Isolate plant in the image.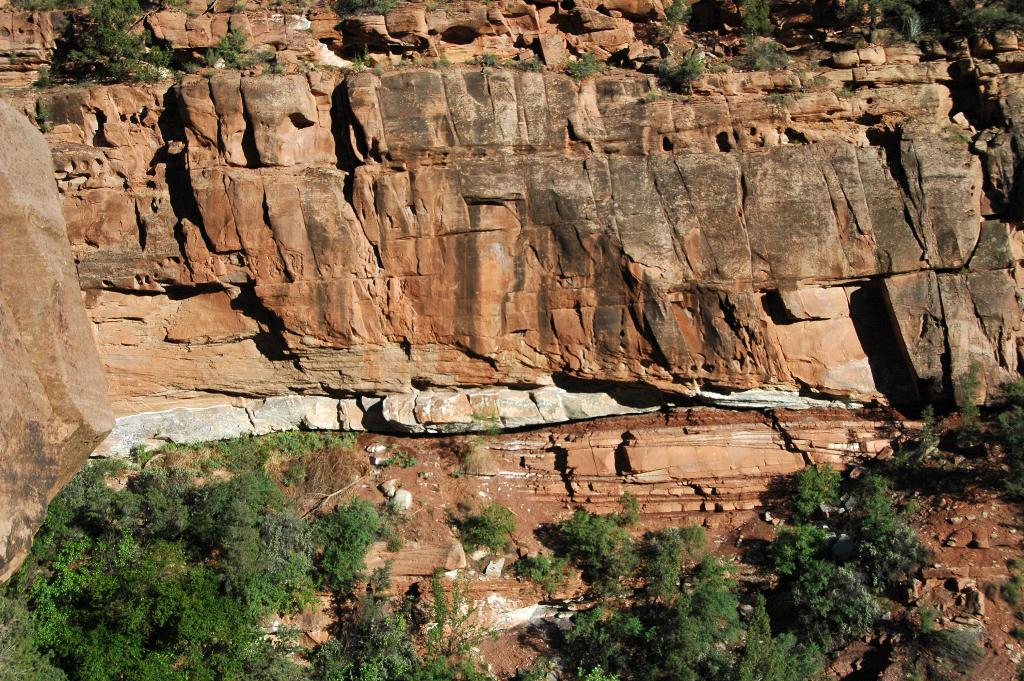
Isolated region: [x1=9, y1=0, x2=35, y2=8].
